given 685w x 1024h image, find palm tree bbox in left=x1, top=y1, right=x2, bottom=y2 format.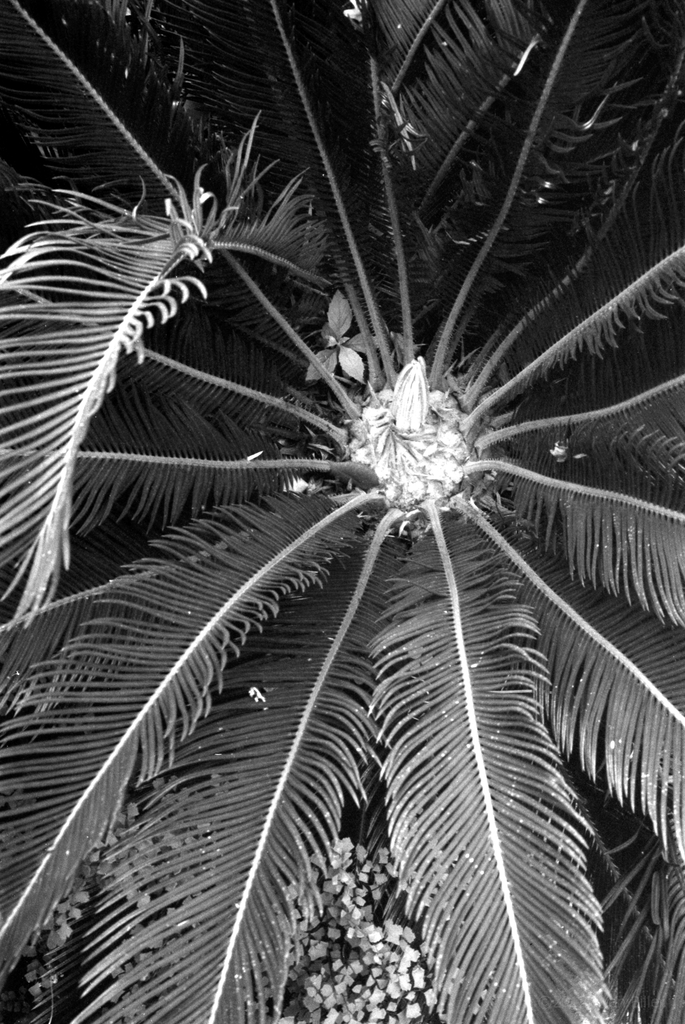
left=0, top=0, right=684, bottom=1023.
